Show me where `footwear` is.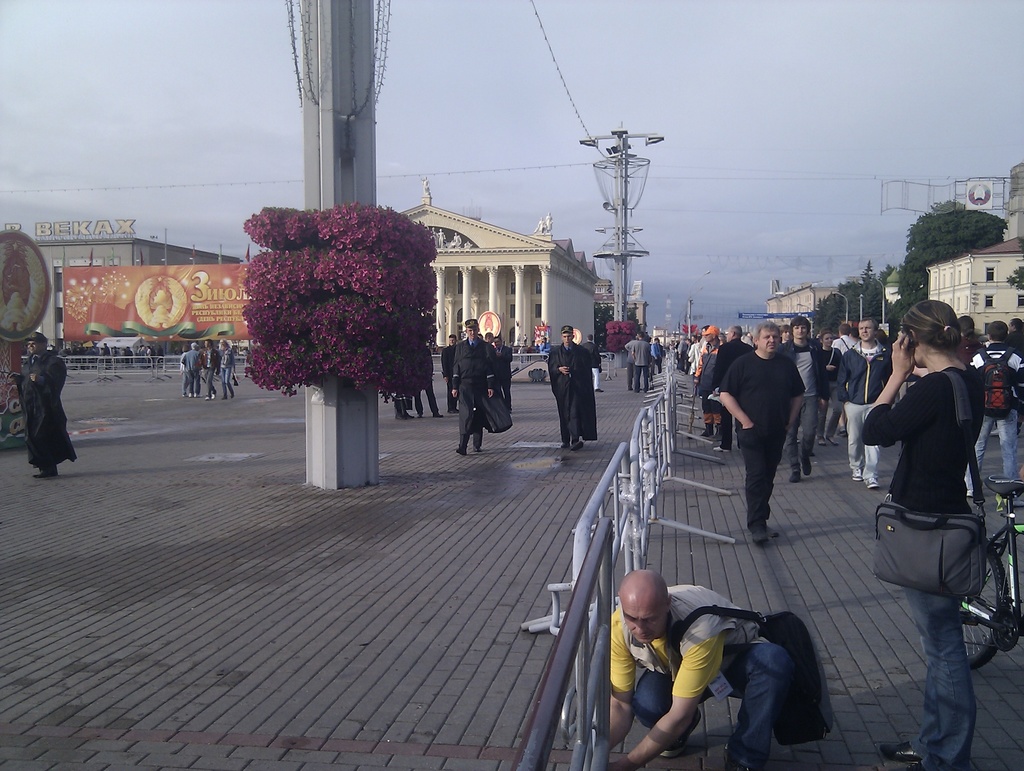
`footwear` is at box=[851, 462, 864, 480].
